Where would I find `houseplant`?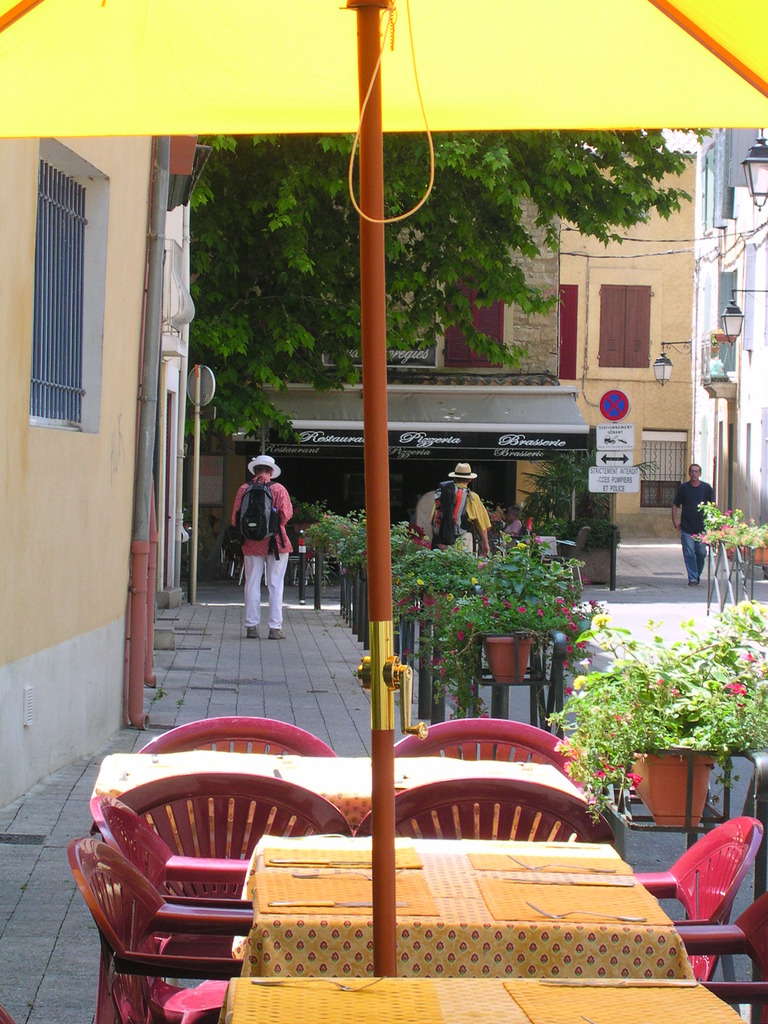
At <region>536, 594, 765, 834</region>.
